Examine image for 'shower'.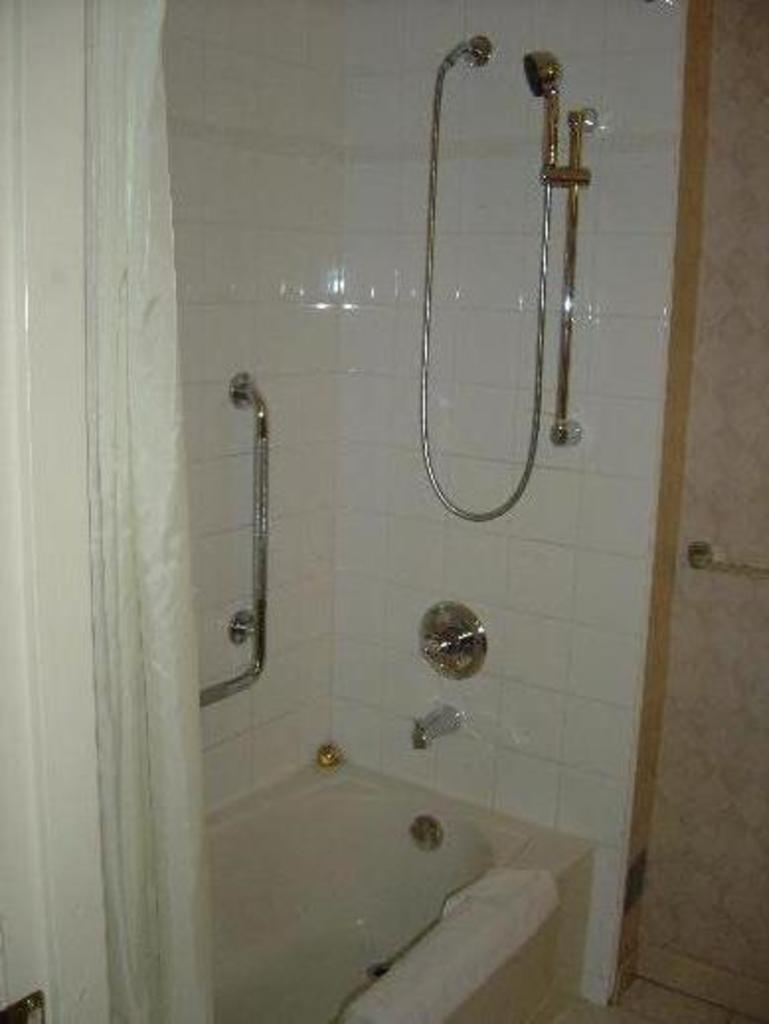
Examination result: bbox=(524, 45, 565, 170).
